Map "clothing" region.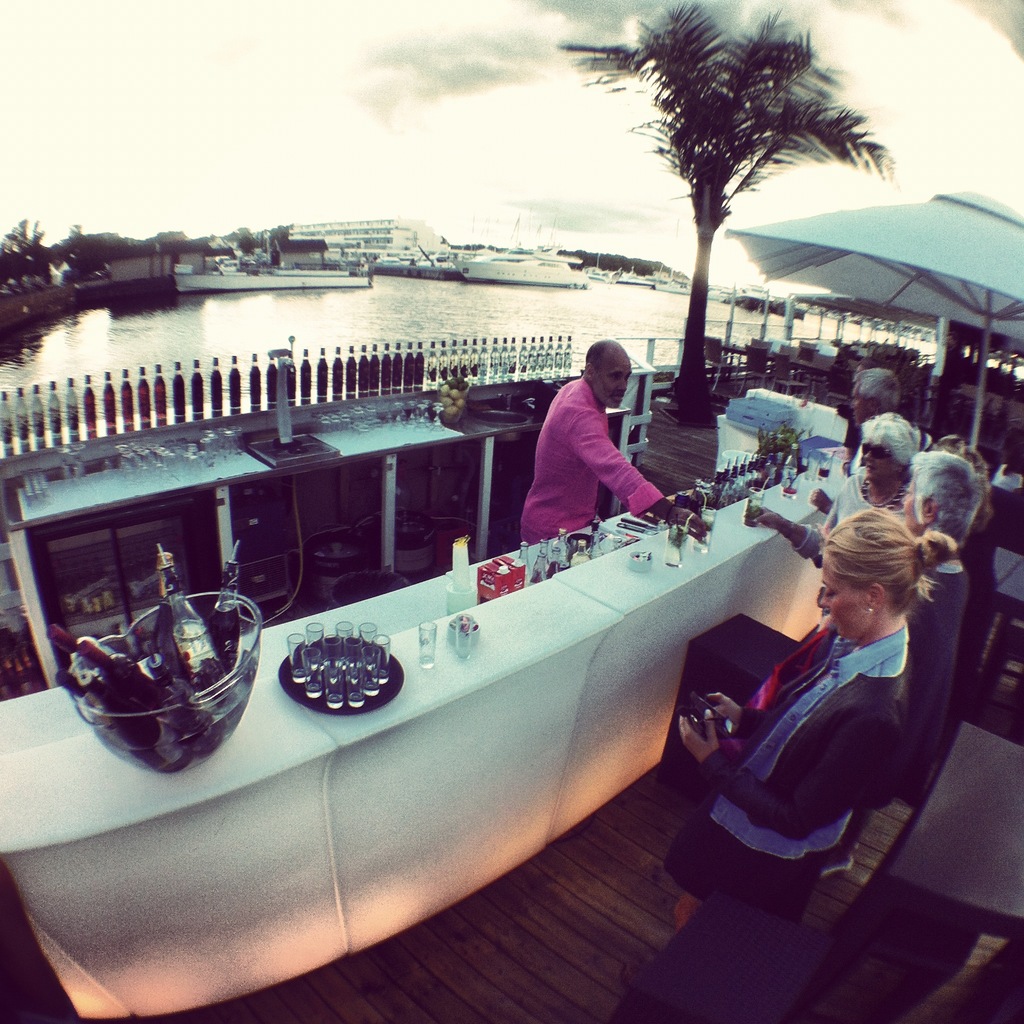
Mapped to bbox(915, 428, 934, 452).
